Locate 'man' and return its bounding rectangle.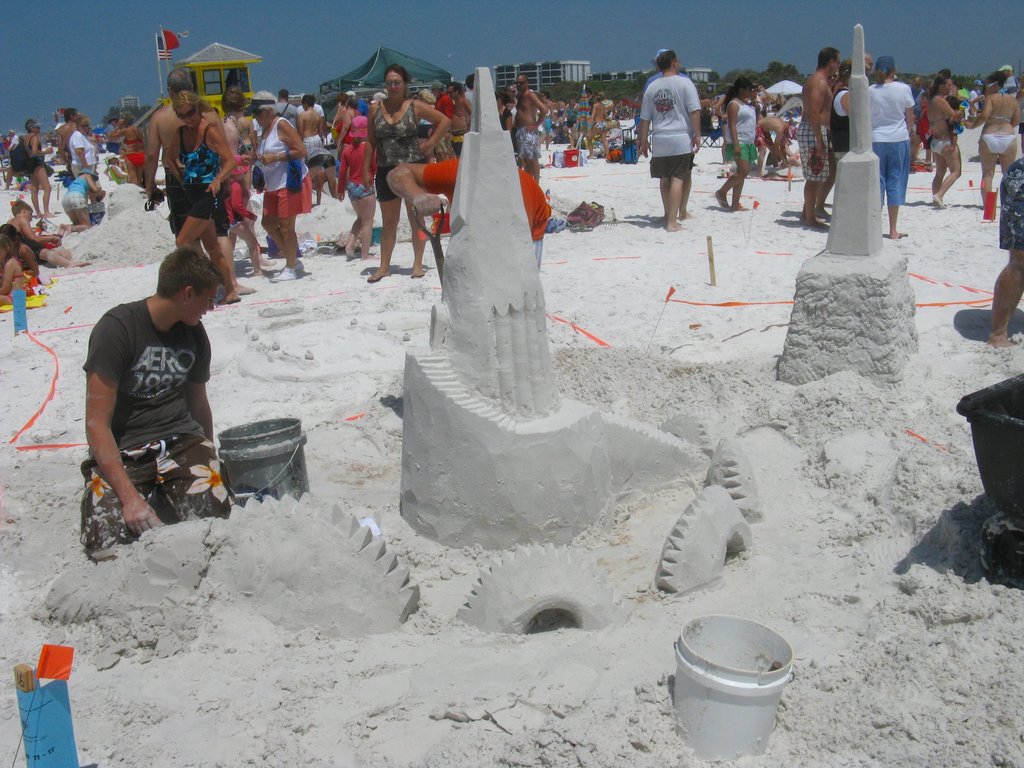
box=[465, 71, 477, 100].
